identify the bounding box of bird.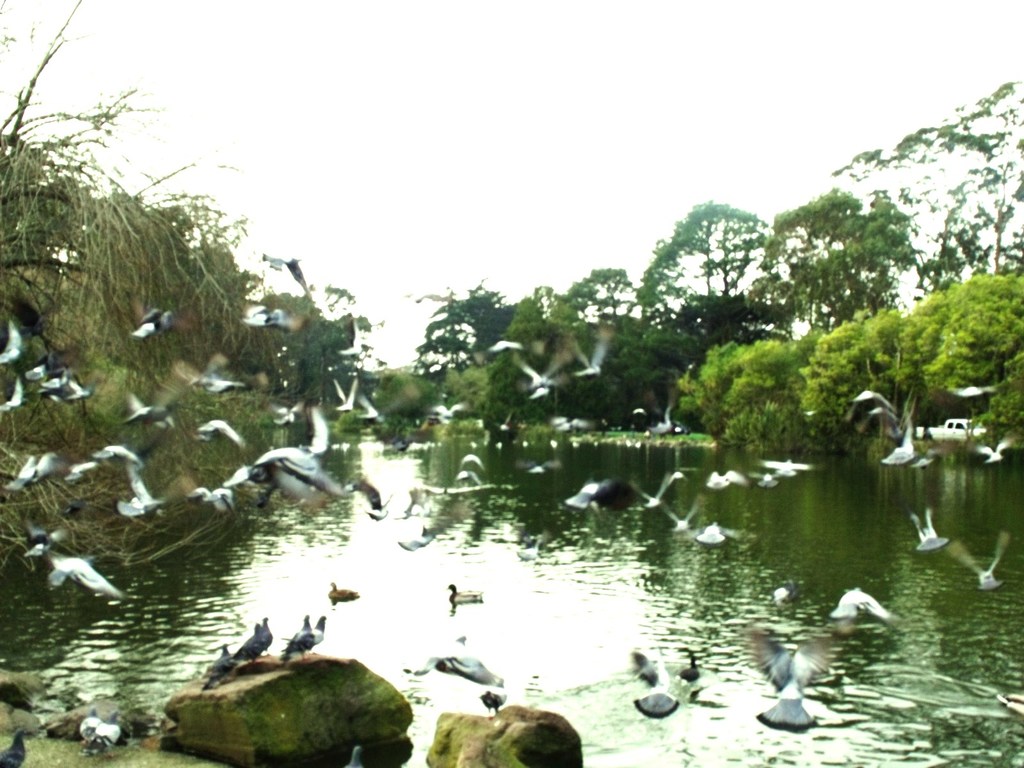
[x1=329, y1=579, x2=363, y2=606].
